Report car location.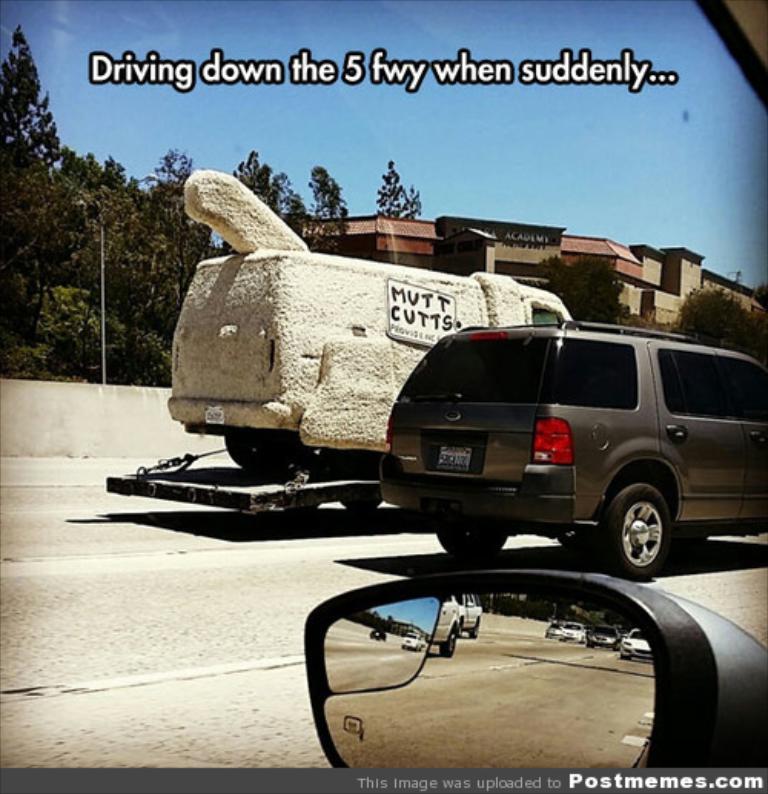
Report: <box>378,321,766,582</box>.
